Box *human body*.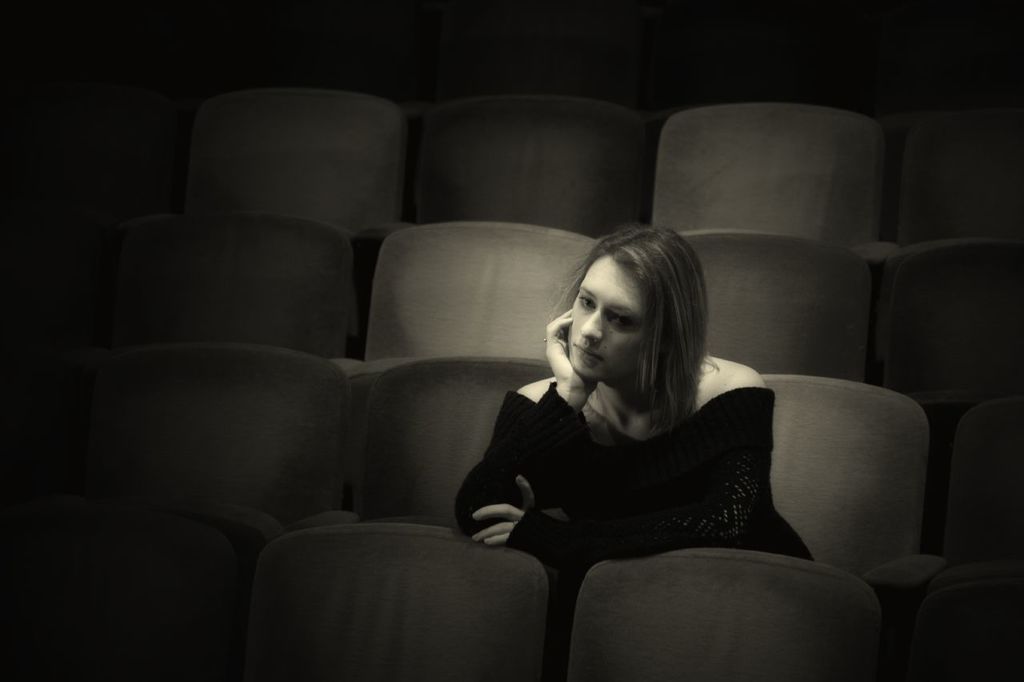
Rect(455, 236, 781, 607).
